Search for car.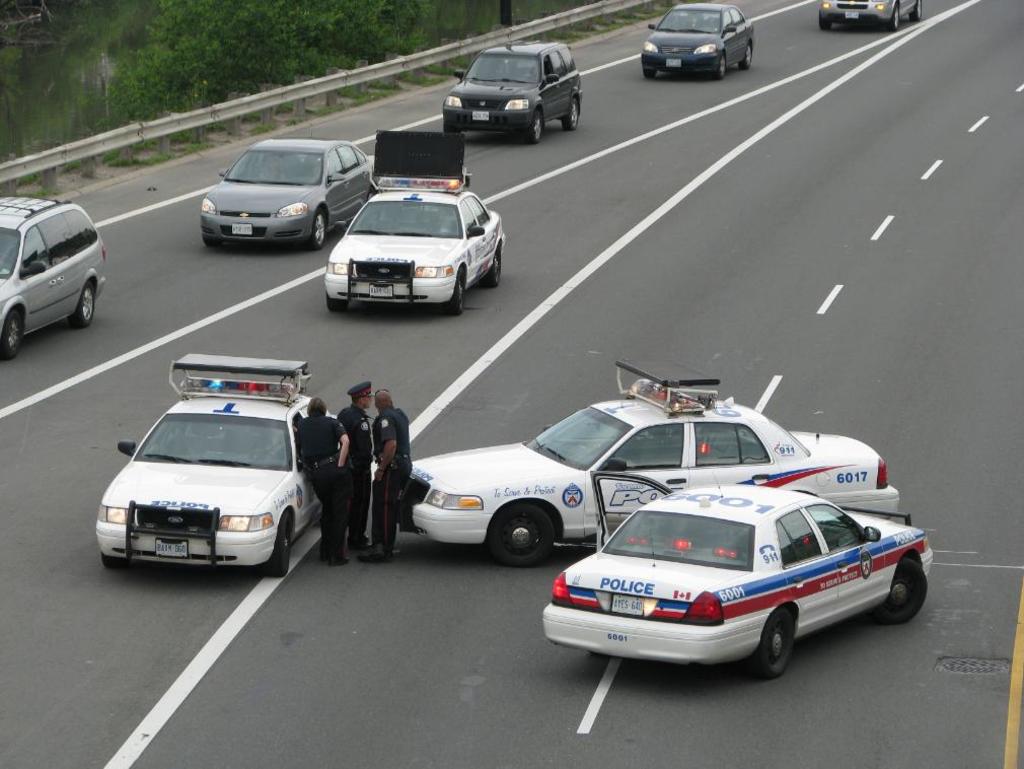
Found at [x1=541, y1=486, x2=933, y2=683].
